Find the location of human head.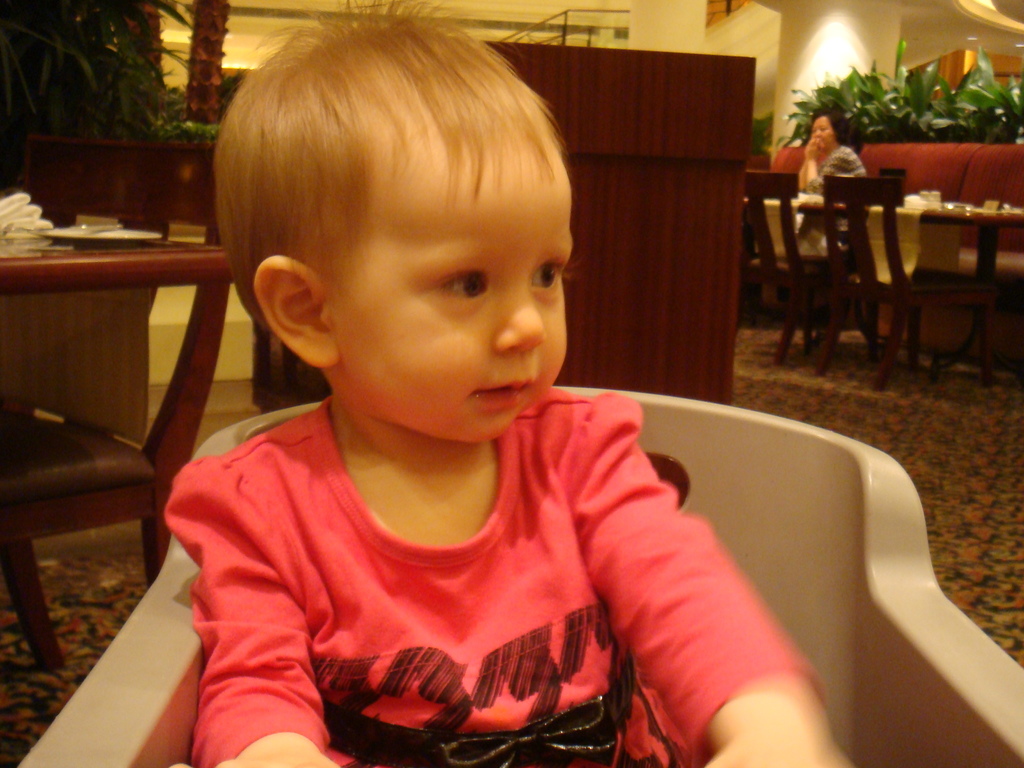
Location: (left=809, top=107, right=858, bottom=157).
